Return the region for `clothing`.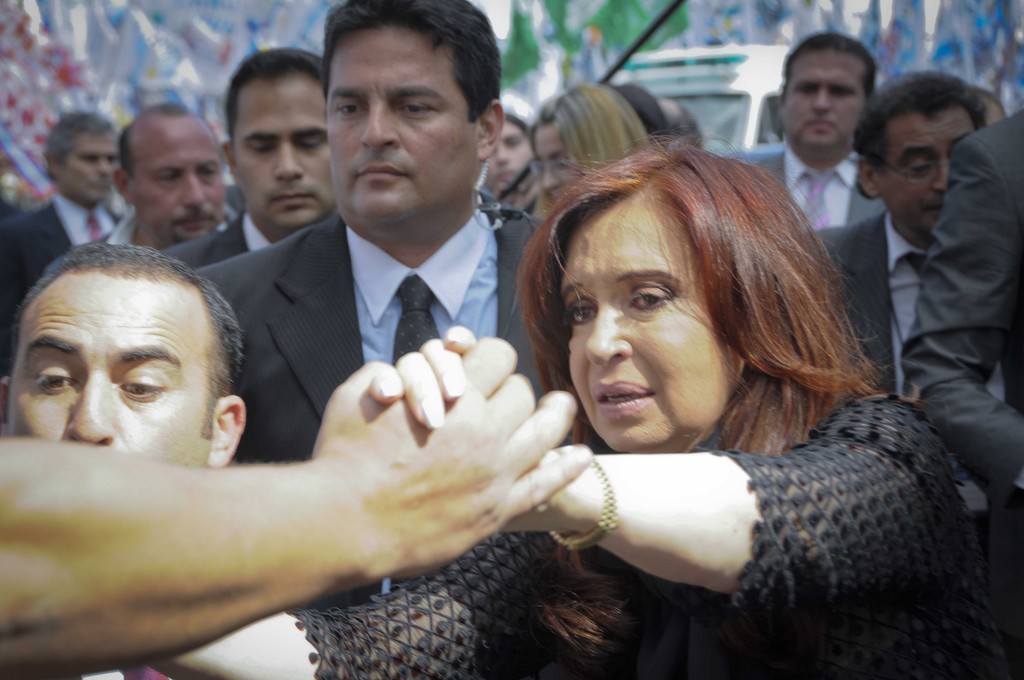
[x1=0, y1=188, x2=130, y2=387].
